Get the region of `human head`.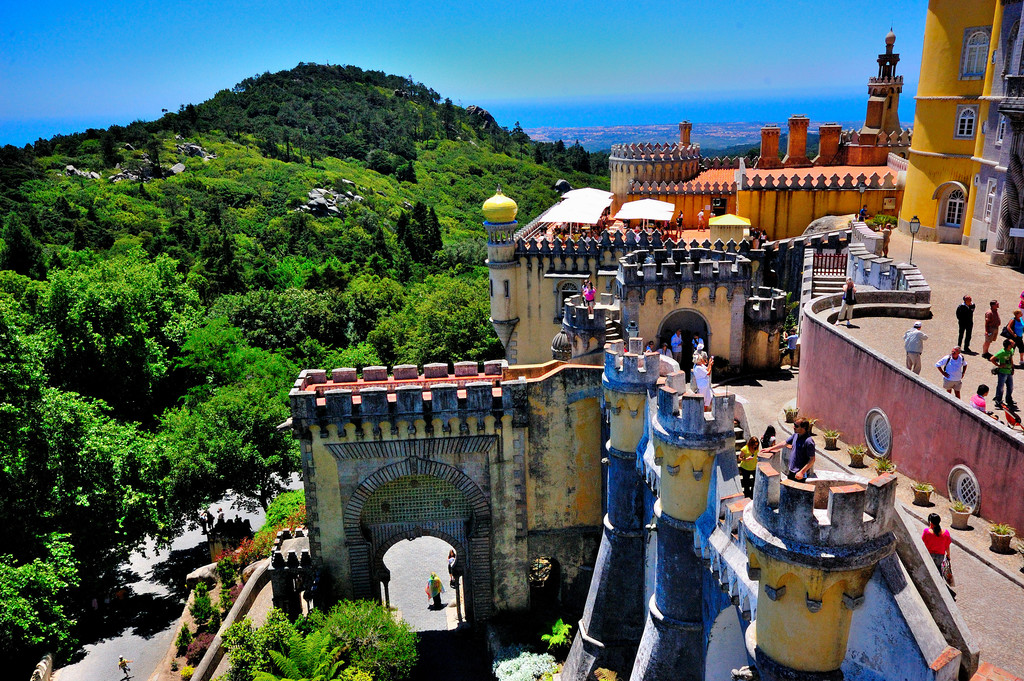
x1=767, y1=426, x2=775, y2=436.
